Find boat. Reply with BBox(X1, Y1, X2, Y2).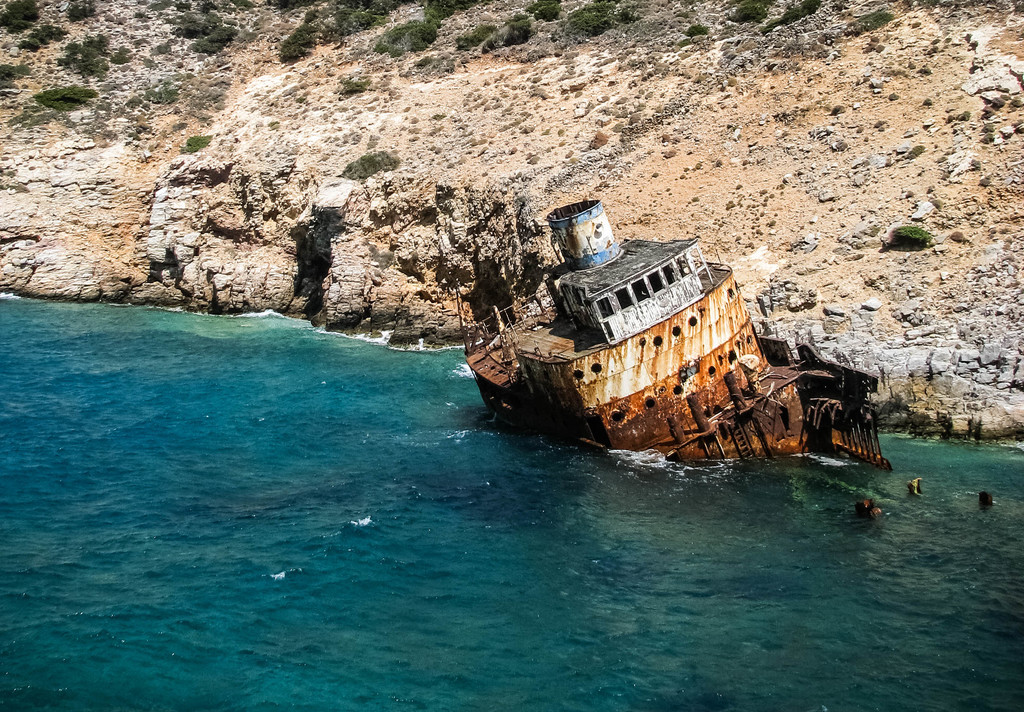
BBox(451, 180, 897, 467).
